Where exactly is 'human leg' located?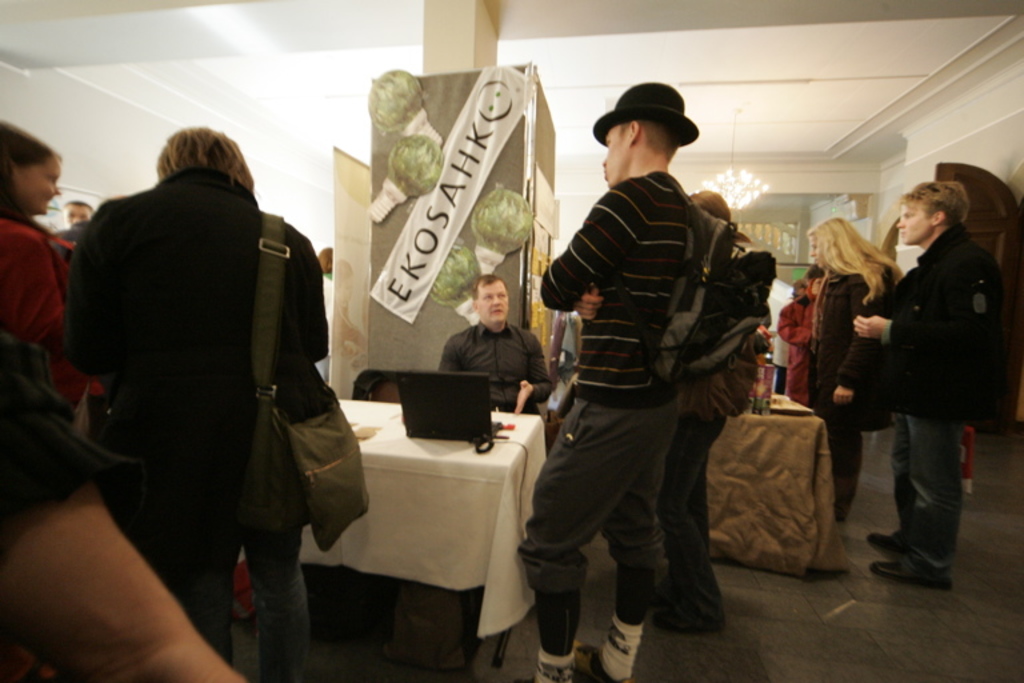
Its bounding box is (864,384,912,555).
